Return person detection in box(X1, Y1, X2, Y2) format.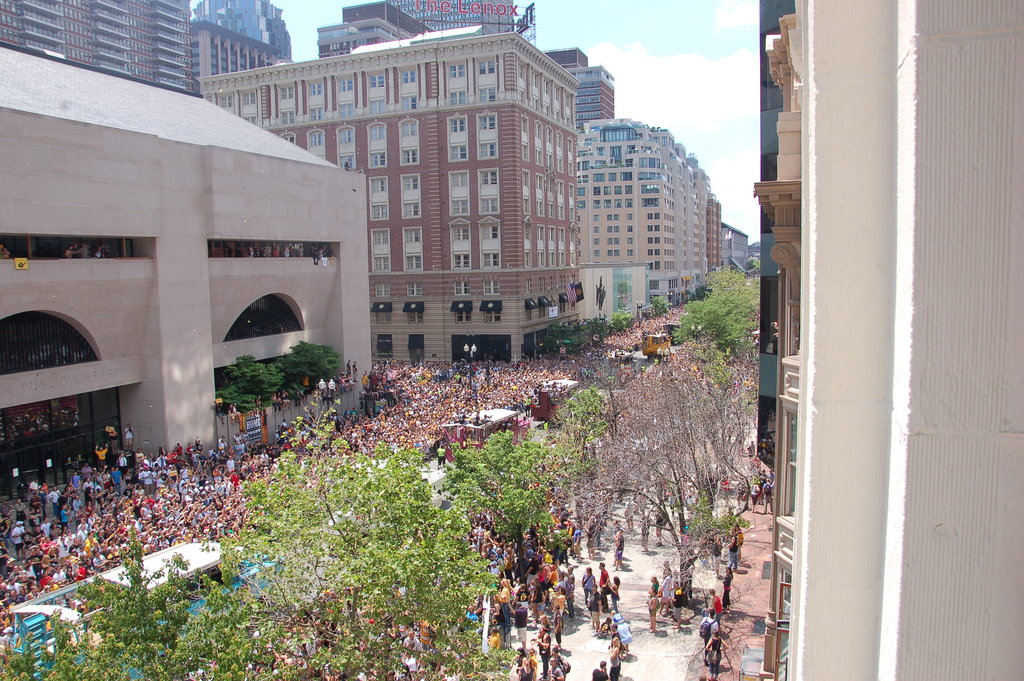
box(723, 566, 735, 612).
